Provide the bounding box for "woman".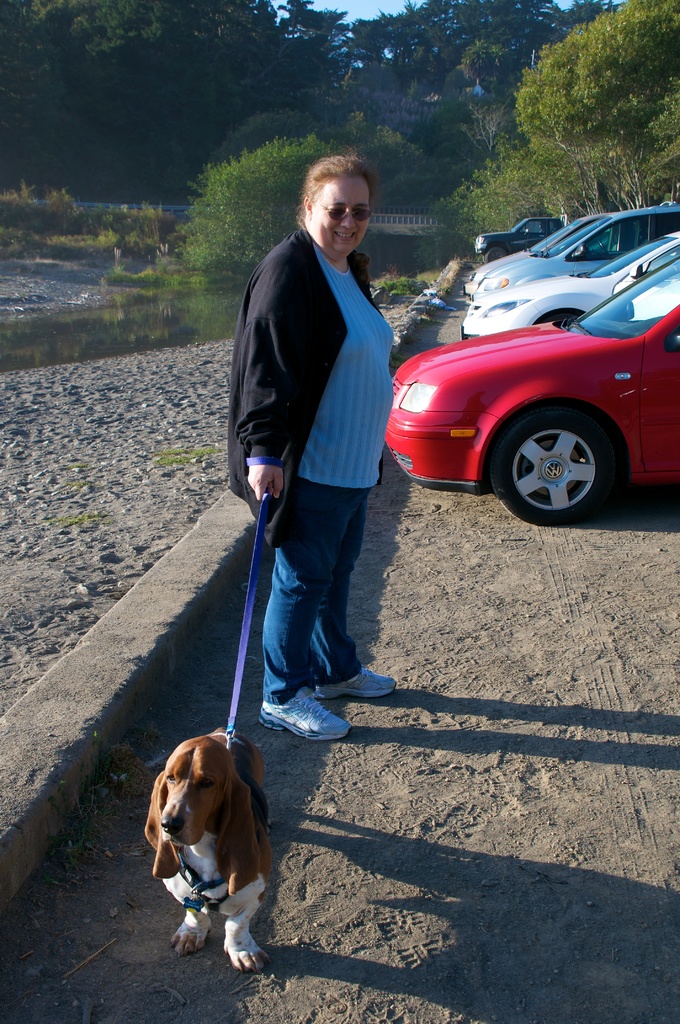
212, 149, 400, 738.
